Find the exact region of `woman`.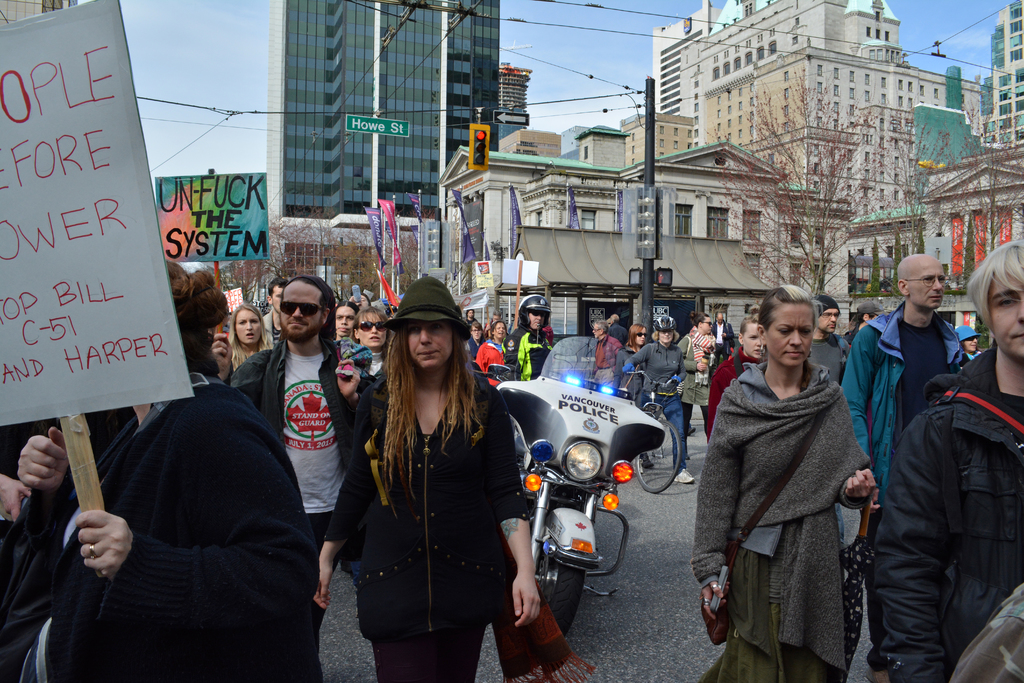
Exact region: <box>676,315,714,434</box>.
